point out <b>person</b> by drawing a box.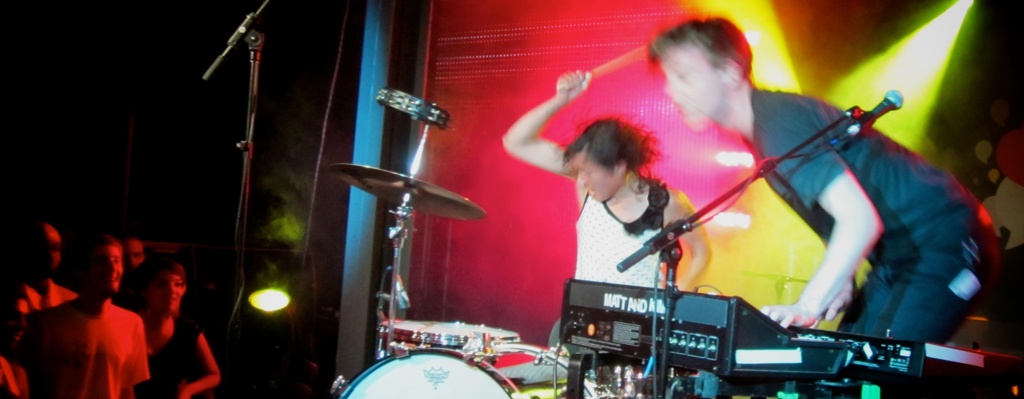
645, 15, 1004, 343.
